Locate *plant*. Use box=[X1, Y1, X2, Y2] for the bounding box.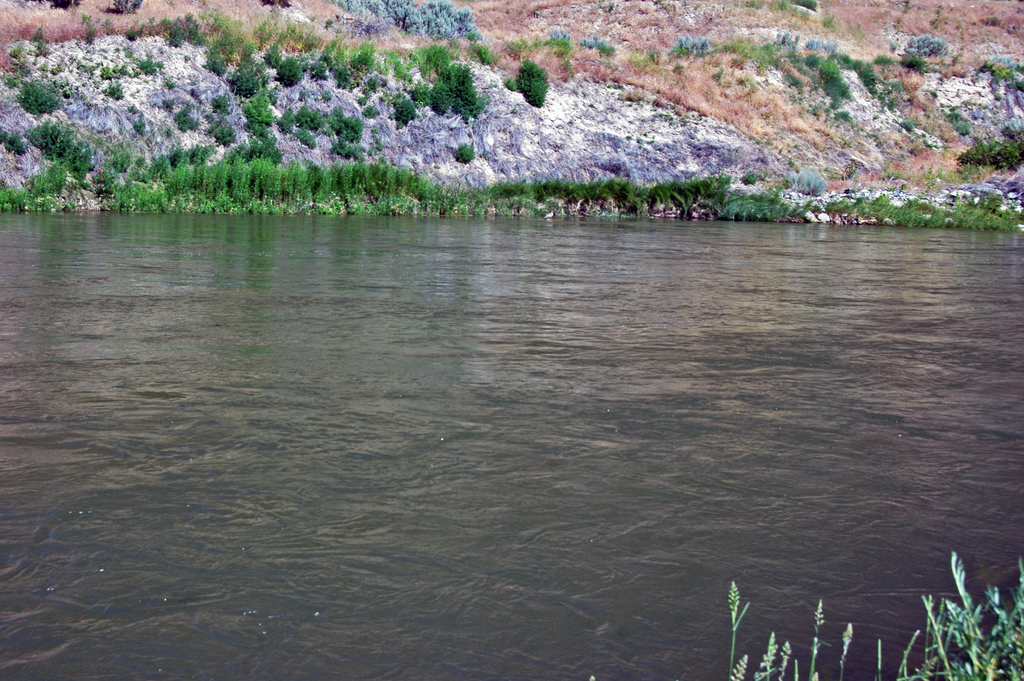
box=[757, 29, 801, 49].
